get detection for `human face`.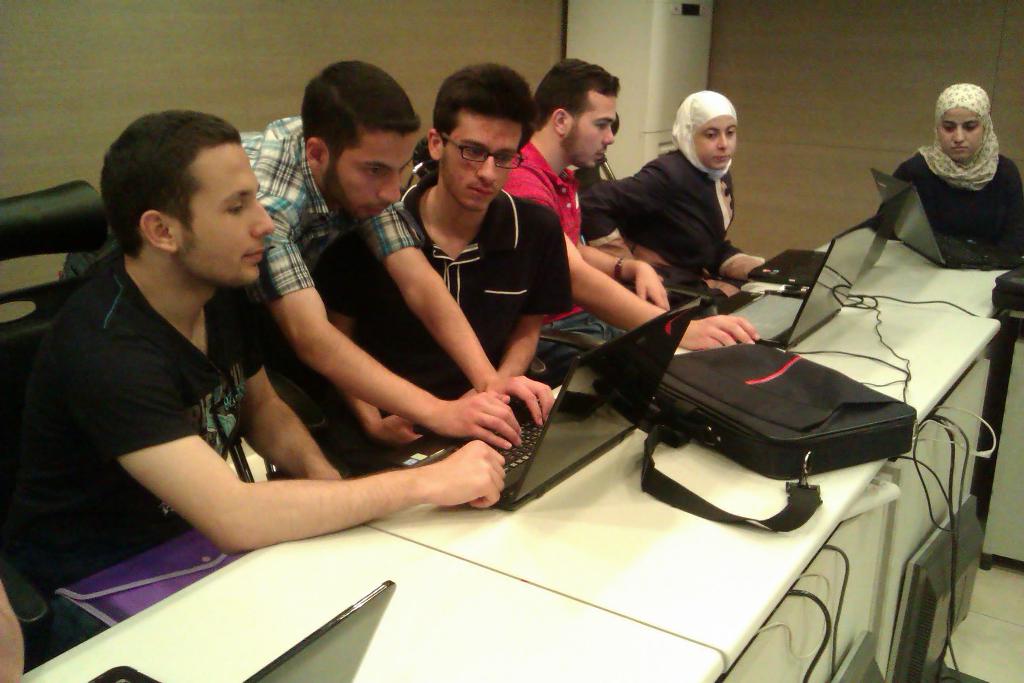
Detection: bbox(689, 115, 739, 169).
